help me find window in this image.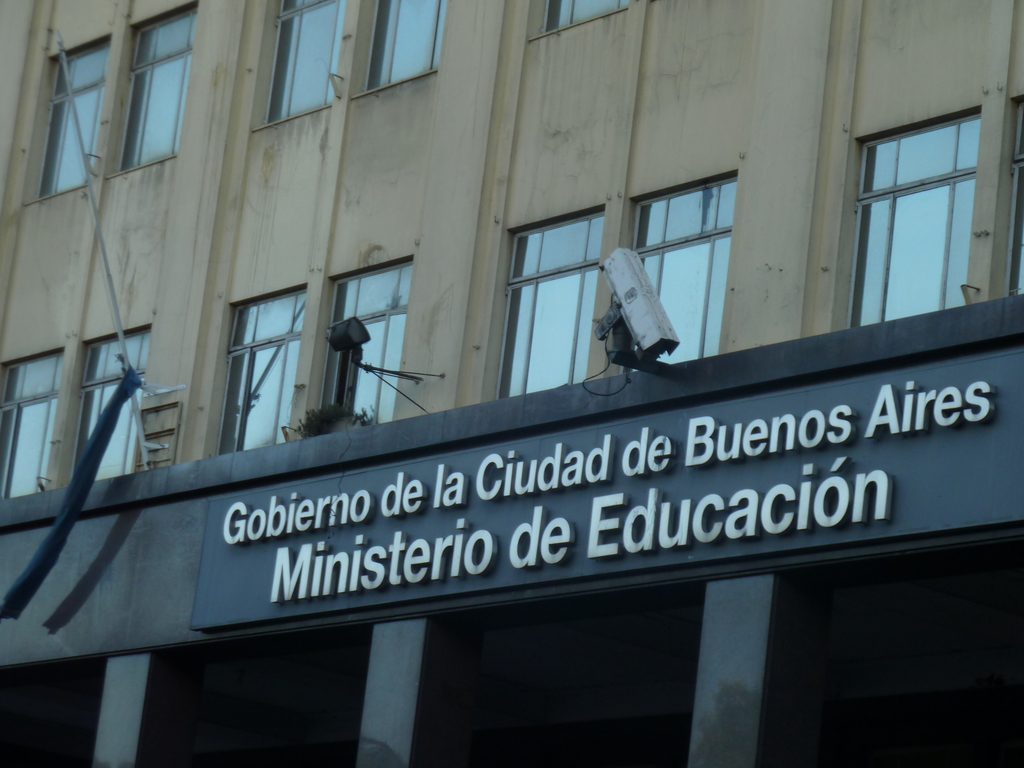
Found it: [left=106, top=2, right=200, bottom=189].
